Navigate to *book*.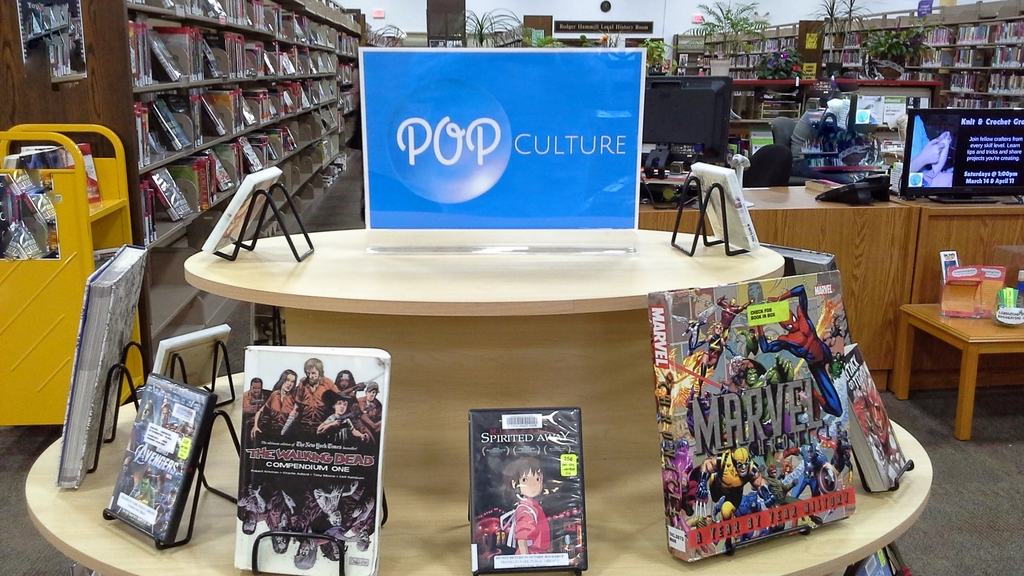
Navigation target: <region>686, 152, 767, 256</region>.
